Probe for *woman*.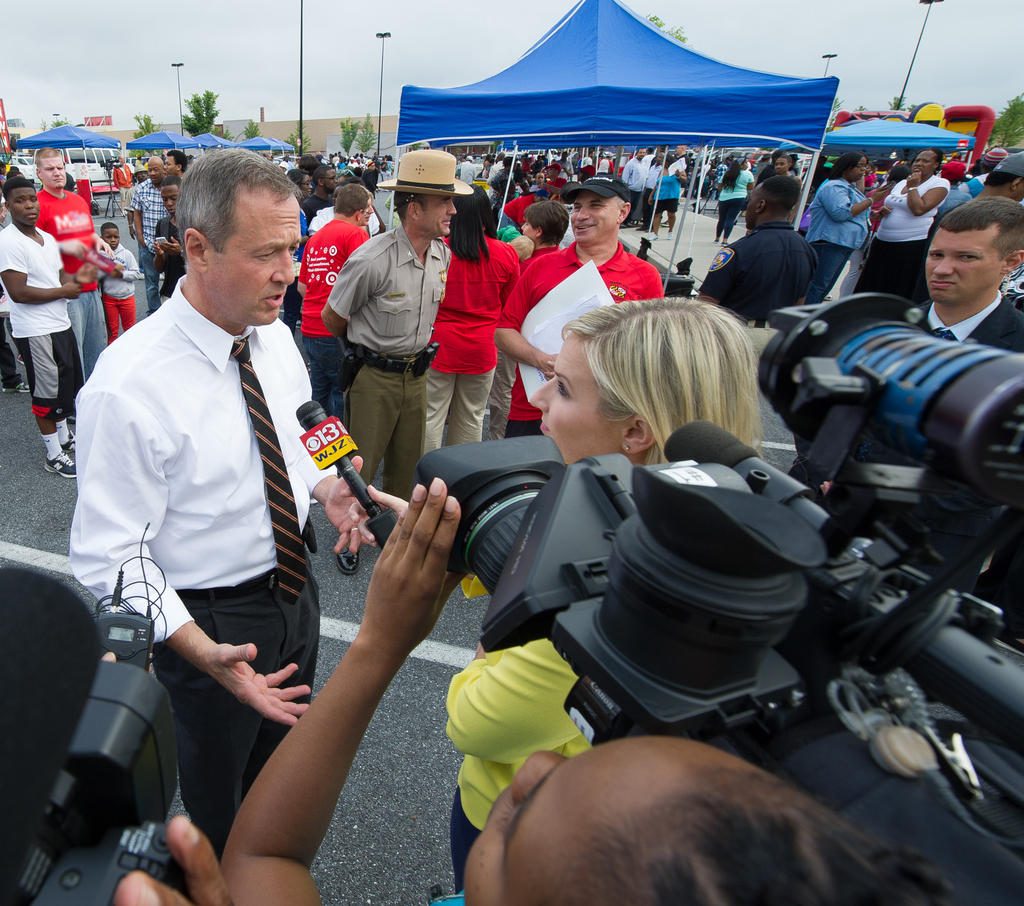
Probe result: Rect(216, 460, 958, 905).
